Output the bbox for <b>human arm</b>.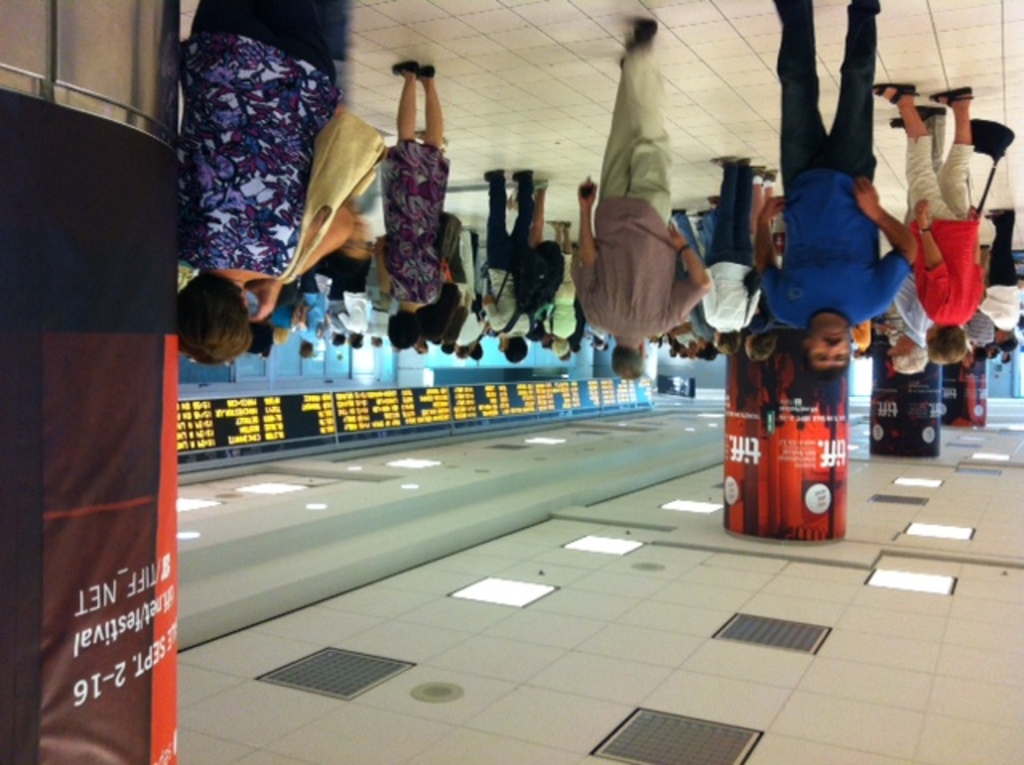
<region>666, 216, 717, 334</region>.
